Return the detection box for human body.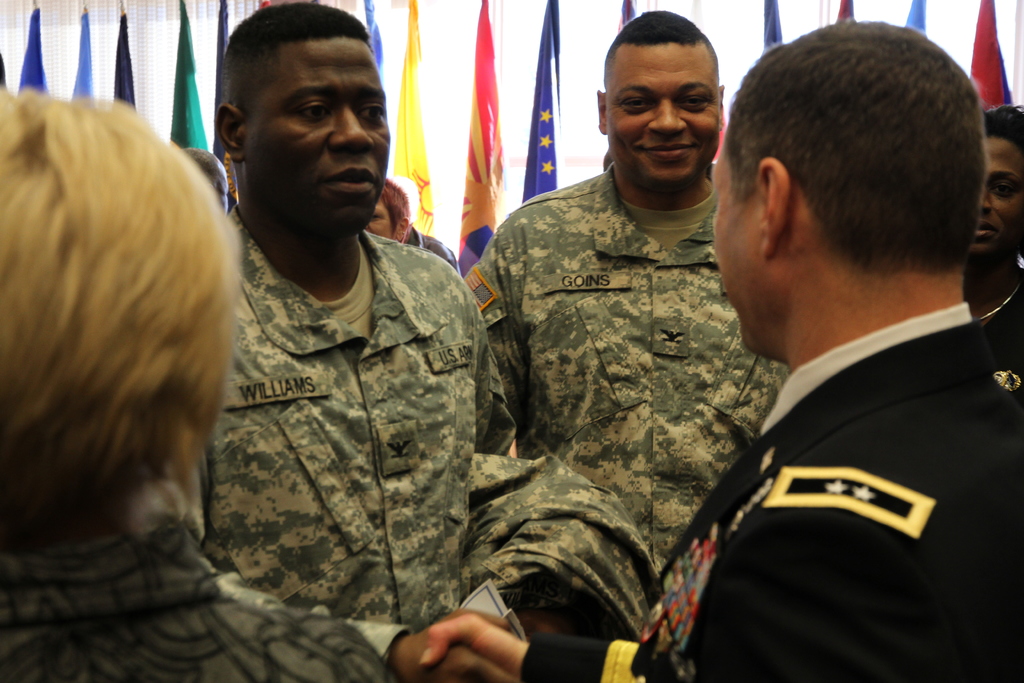
(left=371, top=177, right=410, bottom=242).
